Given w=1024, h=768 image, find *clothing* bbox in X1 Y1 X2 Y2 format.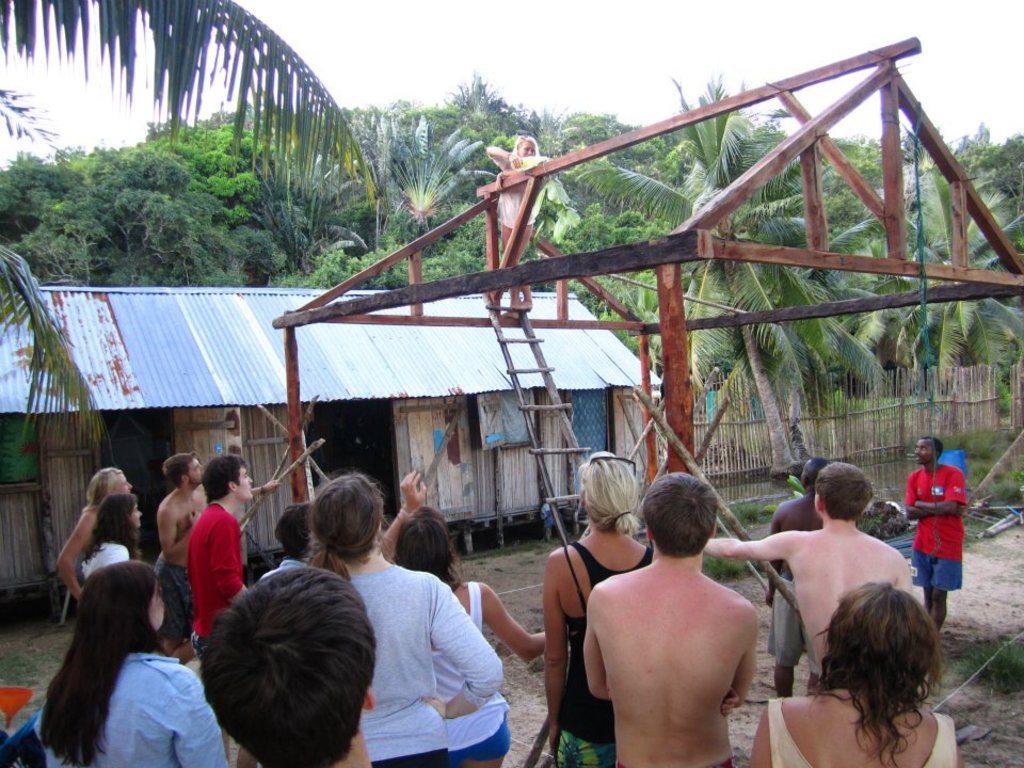
427 581 513 767.
